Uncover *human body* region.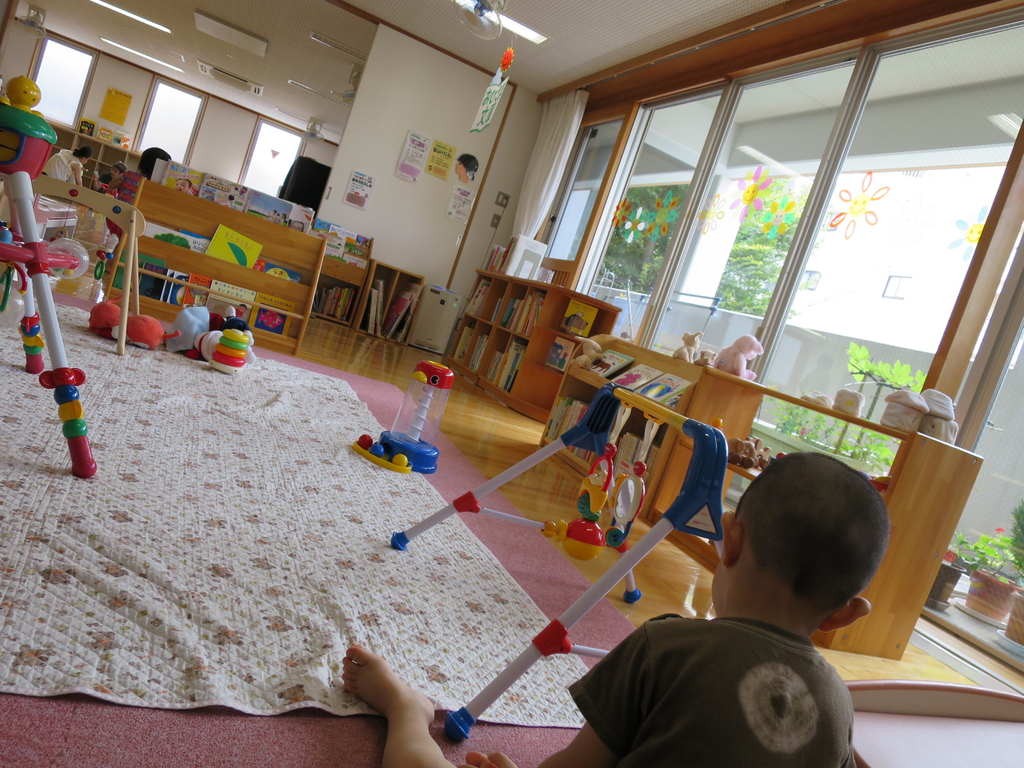
Uncovered: 42, 146, 84, 187.
